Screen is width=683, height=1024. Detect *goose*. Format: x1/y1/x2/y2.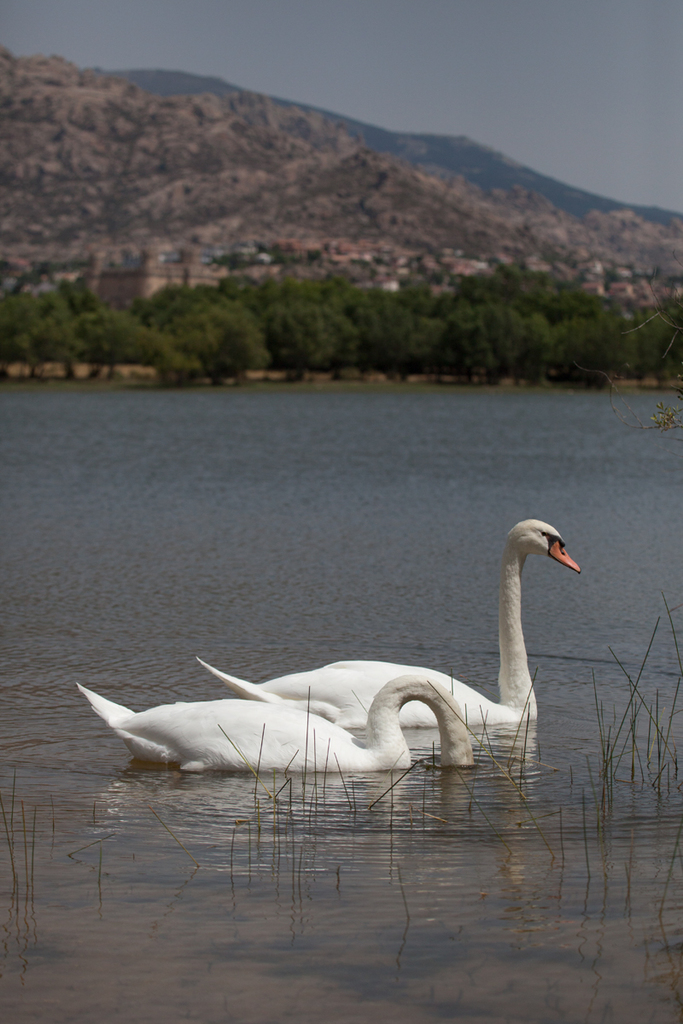
194/515/586/729.
